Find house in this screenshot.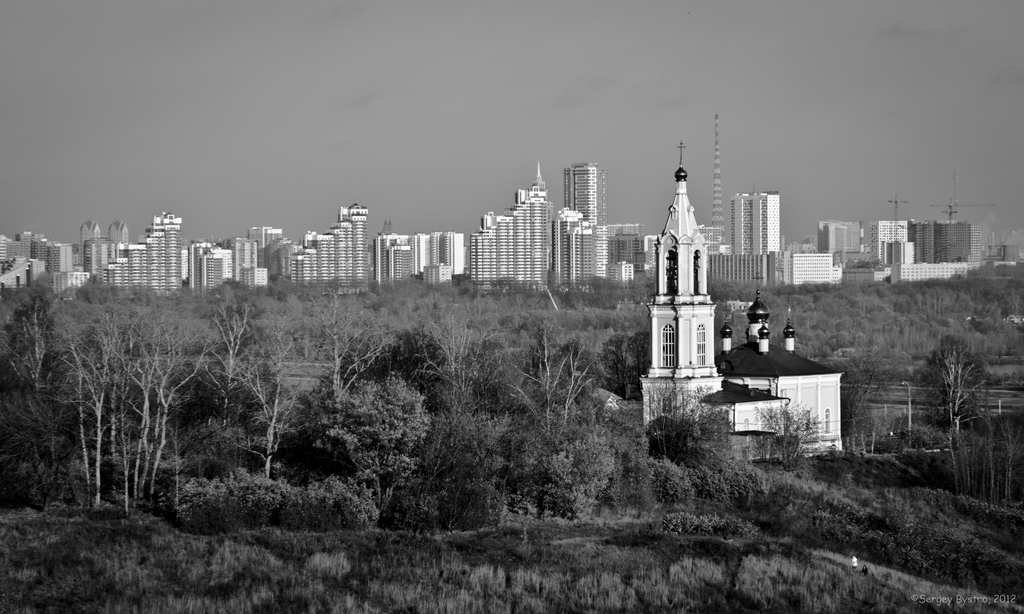
The bounding box for house is (906, 258, 964, 290).
